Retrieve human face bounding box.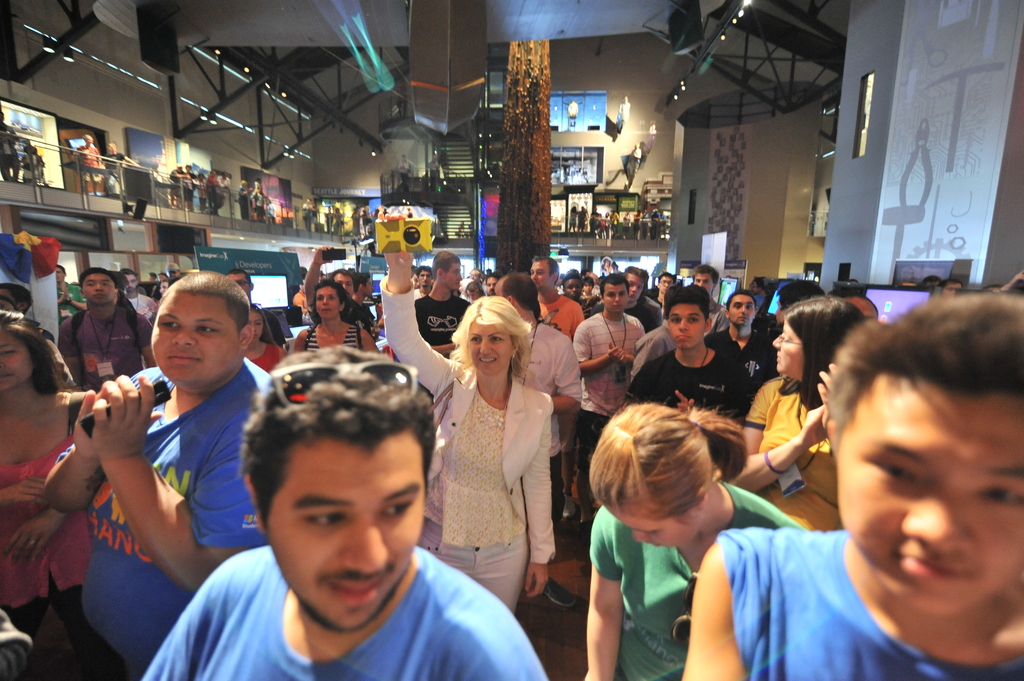
Bounding box: <bbox>726, 290, 760, 330</bbox>.
